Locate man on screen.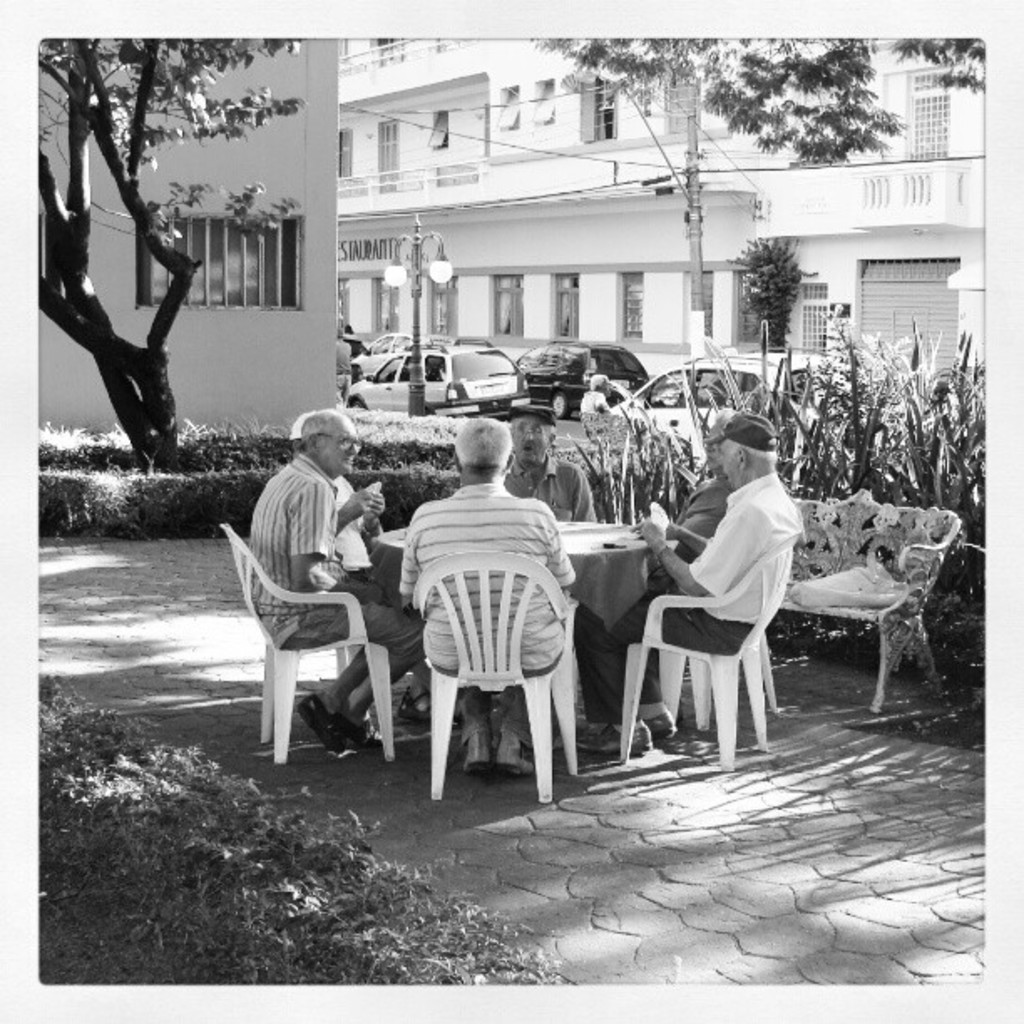
On screen at [397,418,599,820].
